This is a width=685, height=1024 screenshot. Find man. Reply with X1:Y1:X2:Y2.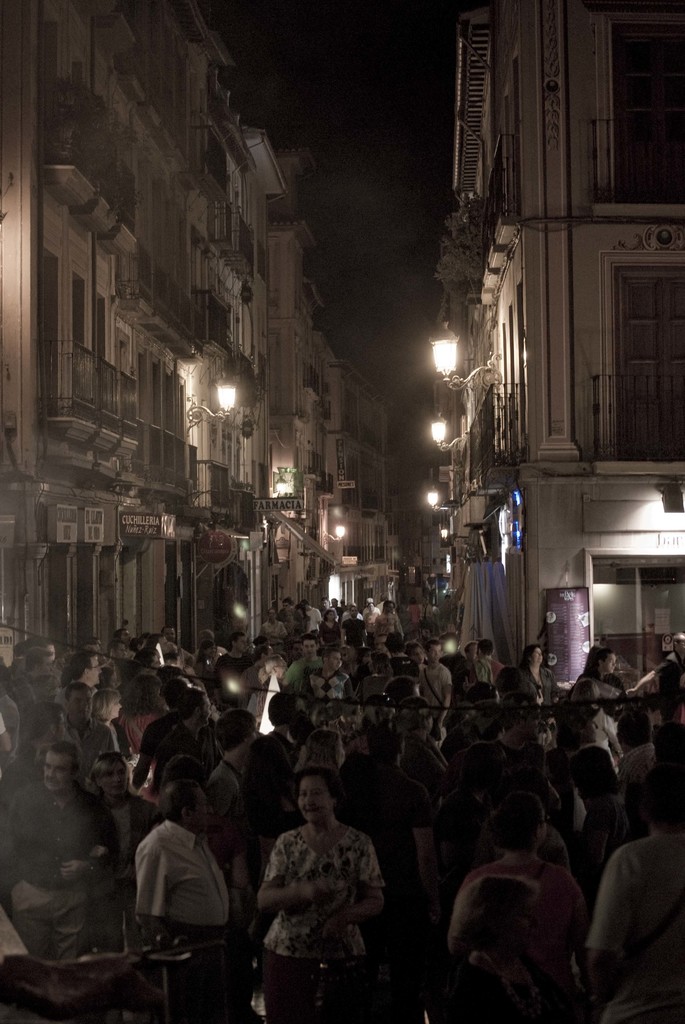
325:598:332:614.
